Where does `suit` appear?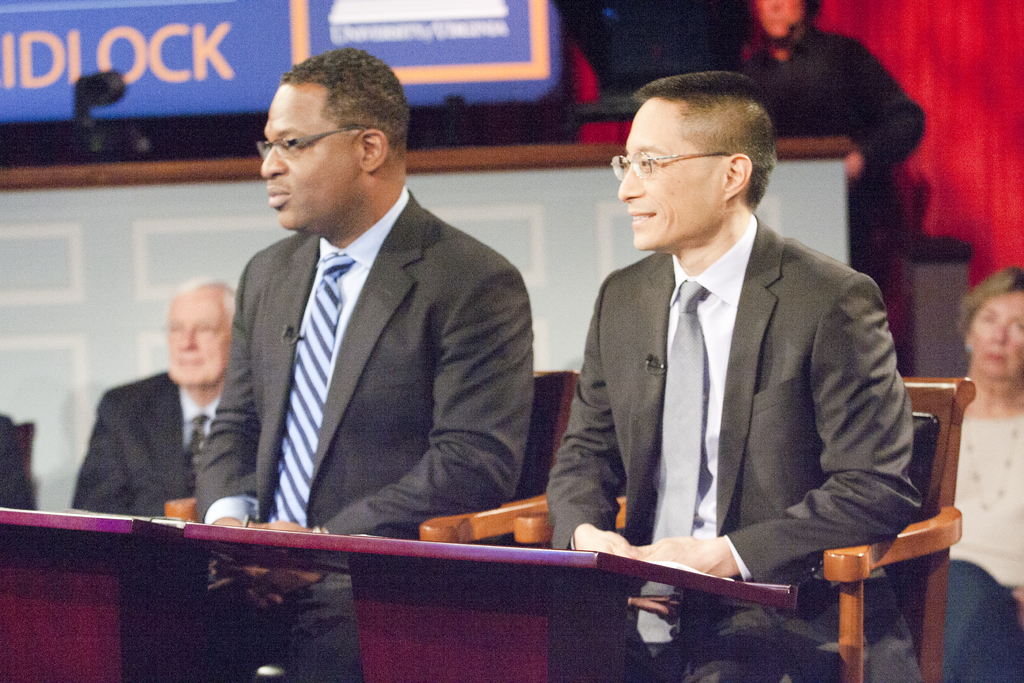
Appears at bbox=[190, 183, 534, 682].
